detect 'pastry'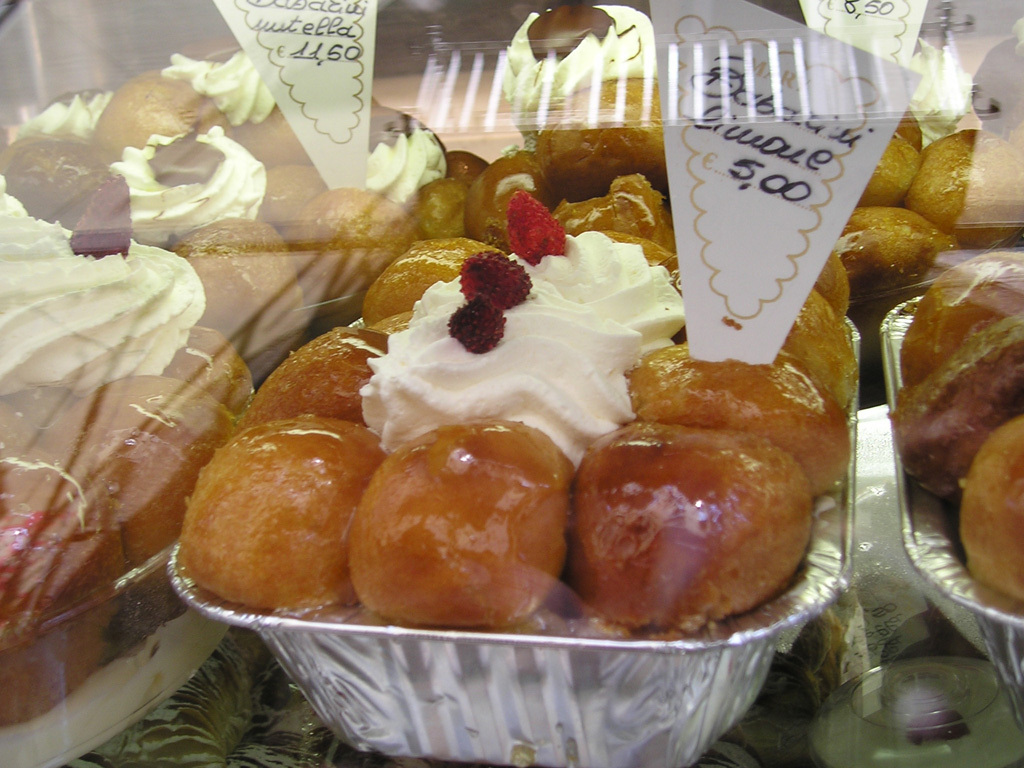
570,422,822,647
